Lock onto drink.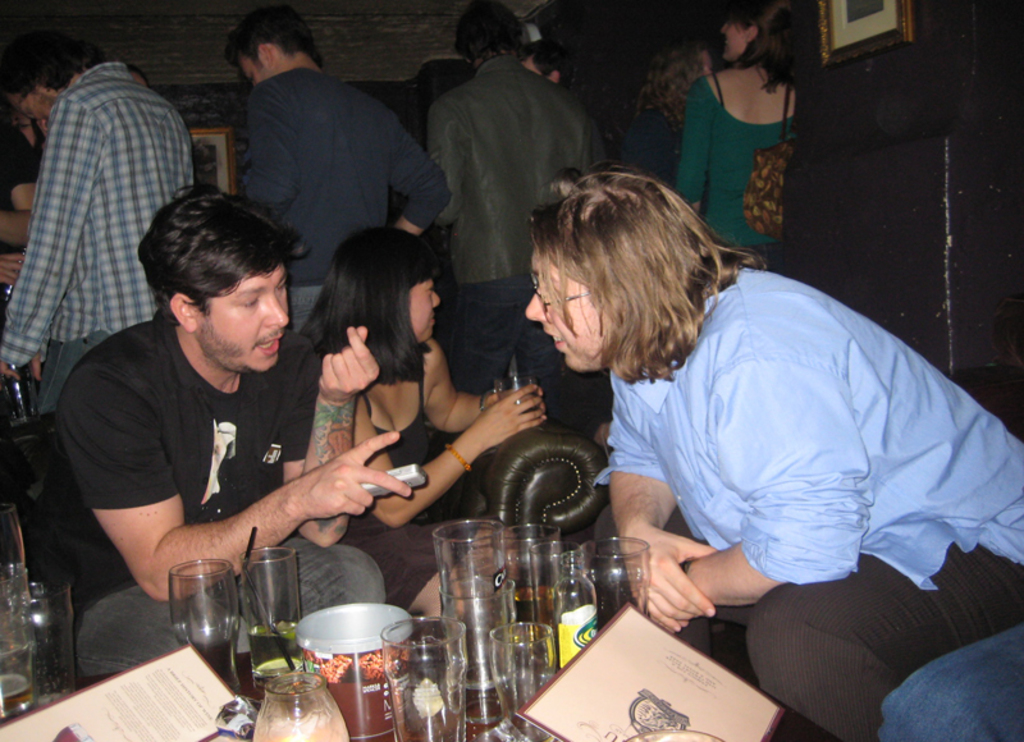
Locked: 515,590,557,622.
